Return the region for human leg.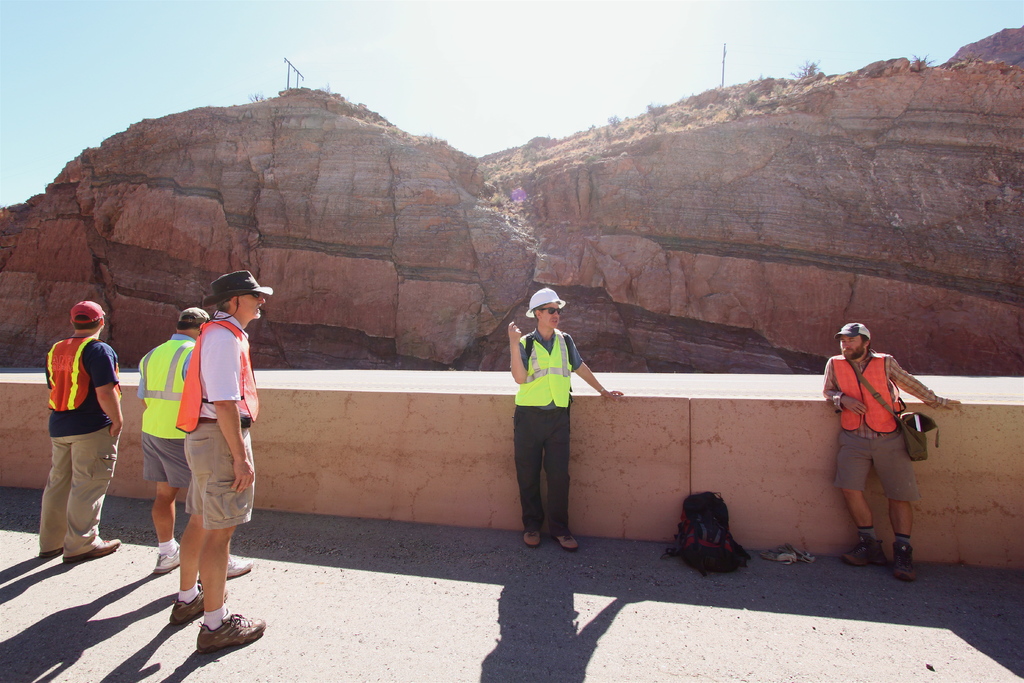
bbox=(141, 452, 185, 564).
